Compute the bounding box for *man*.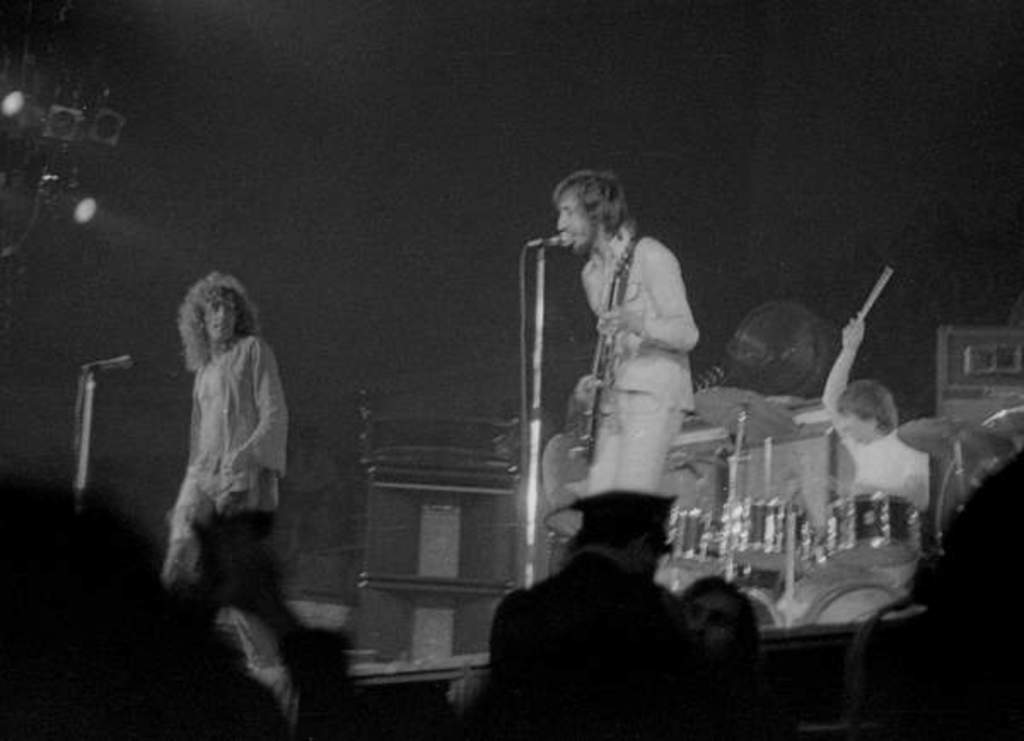
<bbox>167, 270, 290, 581</bbox>.
